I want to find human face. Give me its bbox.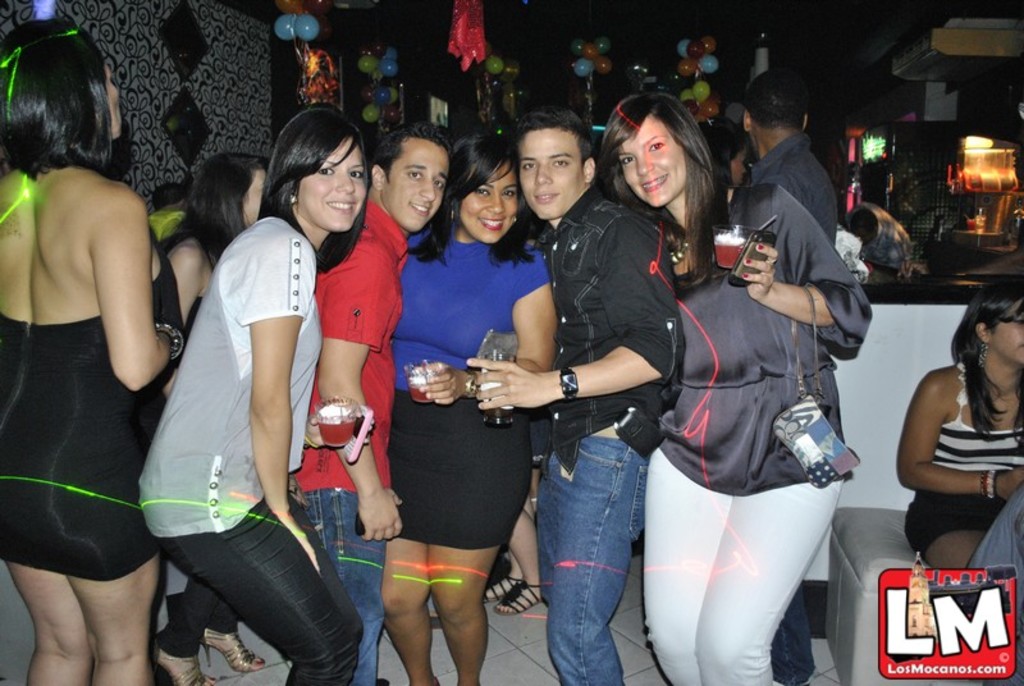
rect(728, 145, 746, 191).
